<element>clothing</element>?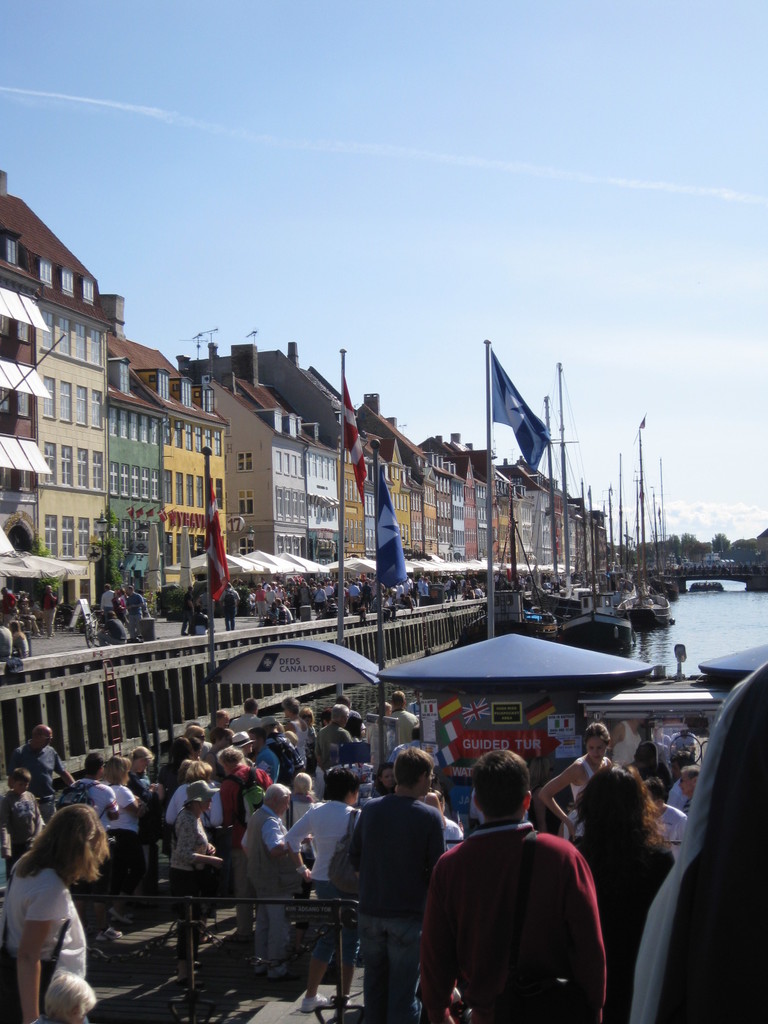
bbox=[196, 742, 216, 760]
